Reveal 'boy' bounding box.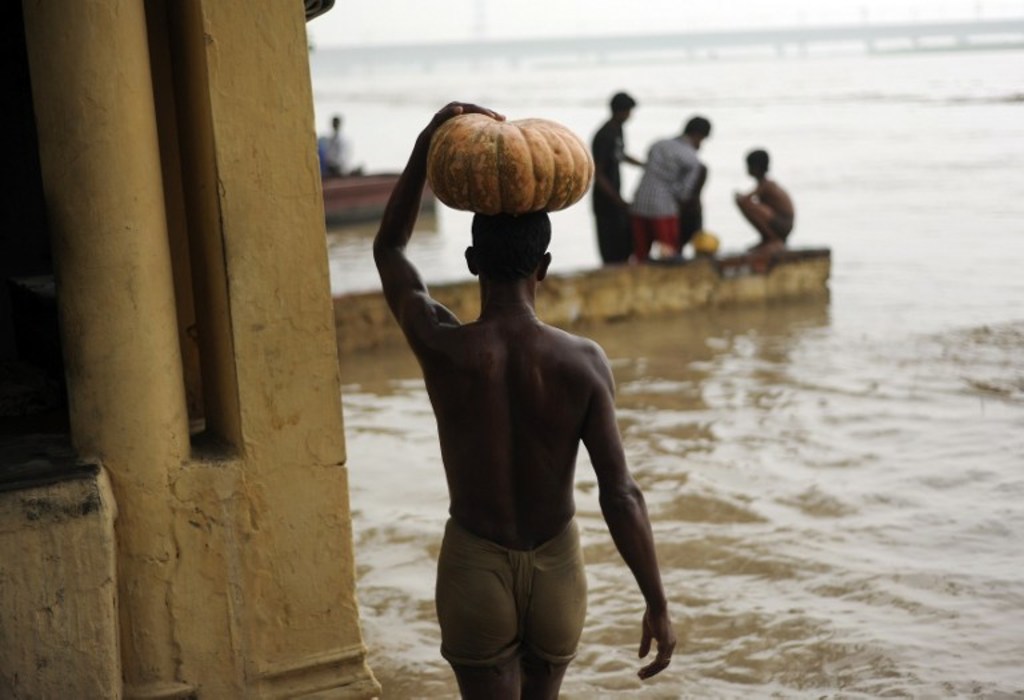
Revealed: select_region(733, 151, 796, 255).
